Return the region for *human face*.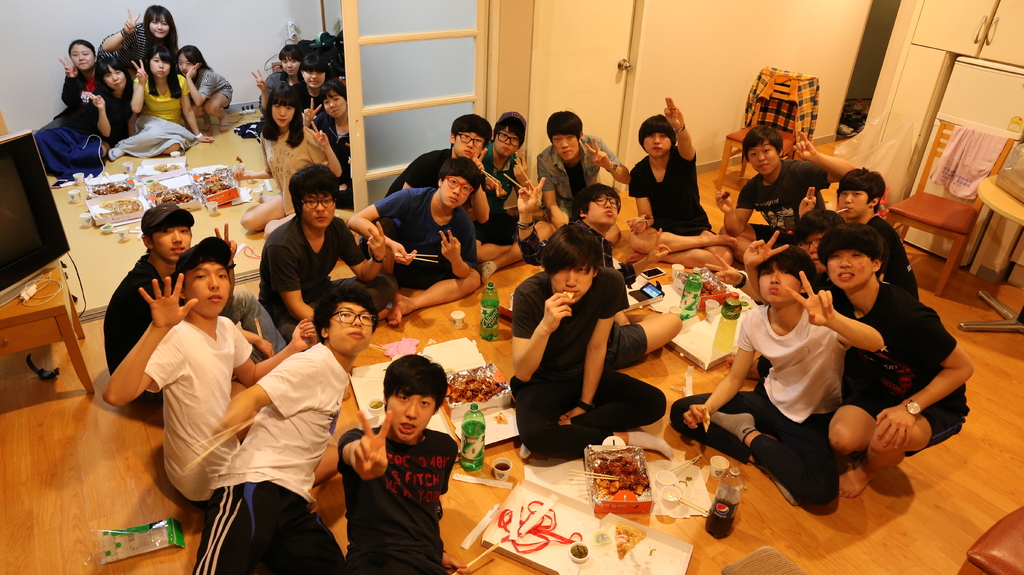
rect(646, 129, 669, 159).
